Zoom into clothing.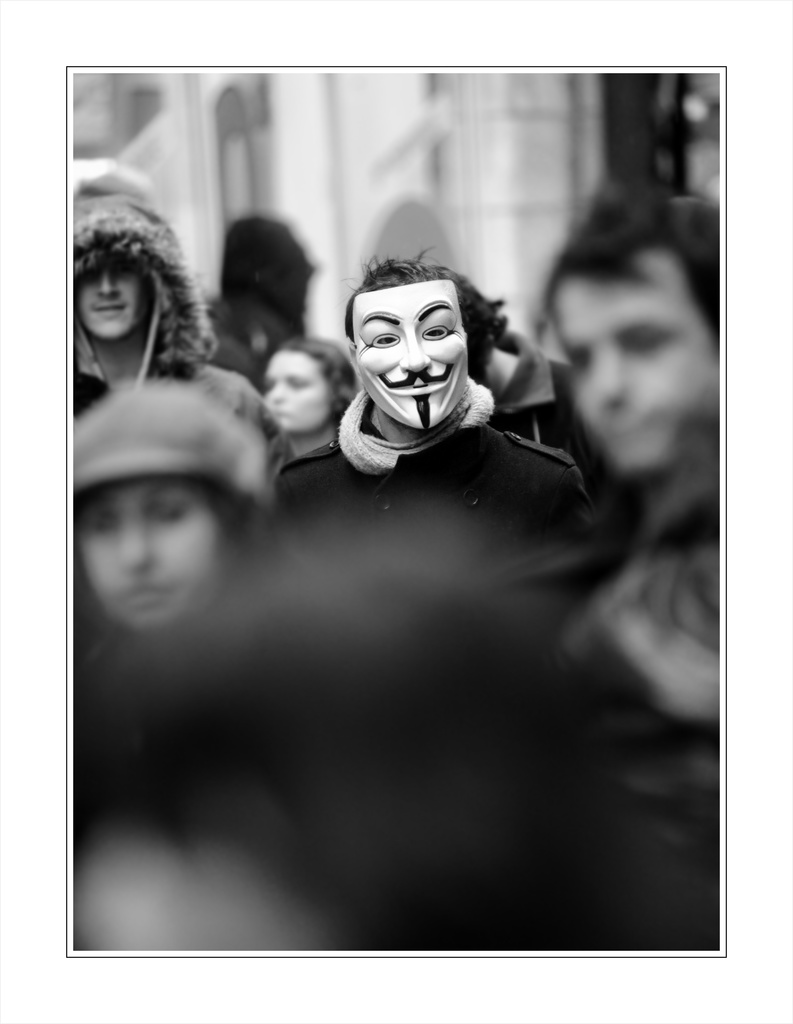
Zoom target: box=[287, 380, 607, 500].
